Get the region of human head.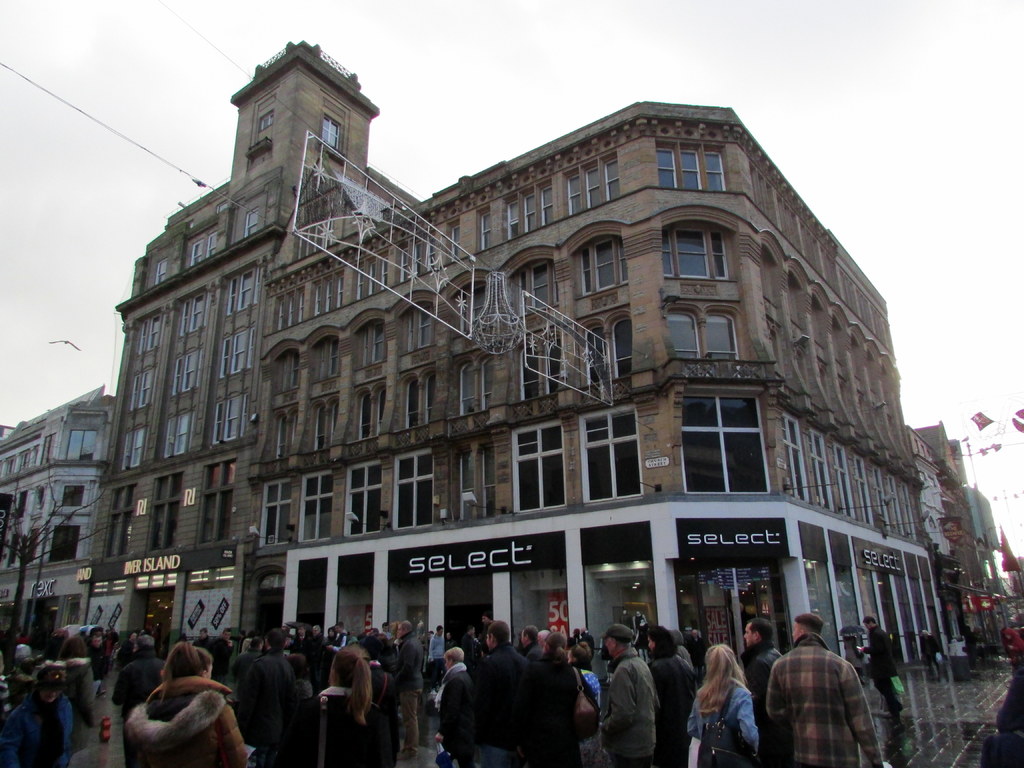
<bbox>790, 611, 825, 643</bbox>.
